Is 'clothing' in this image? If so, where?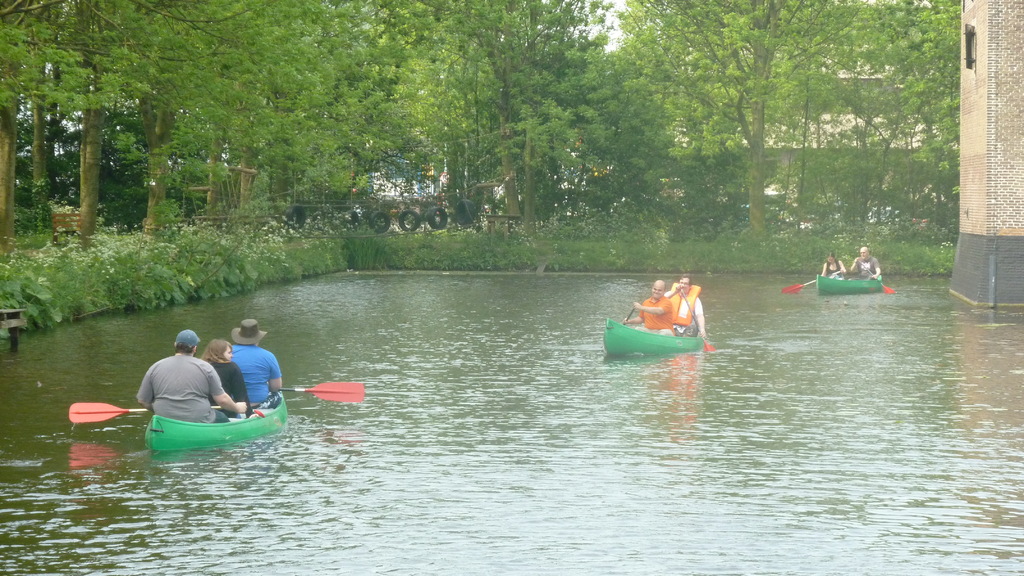
Yes, at bbox=(138, 343, 224, 423).
